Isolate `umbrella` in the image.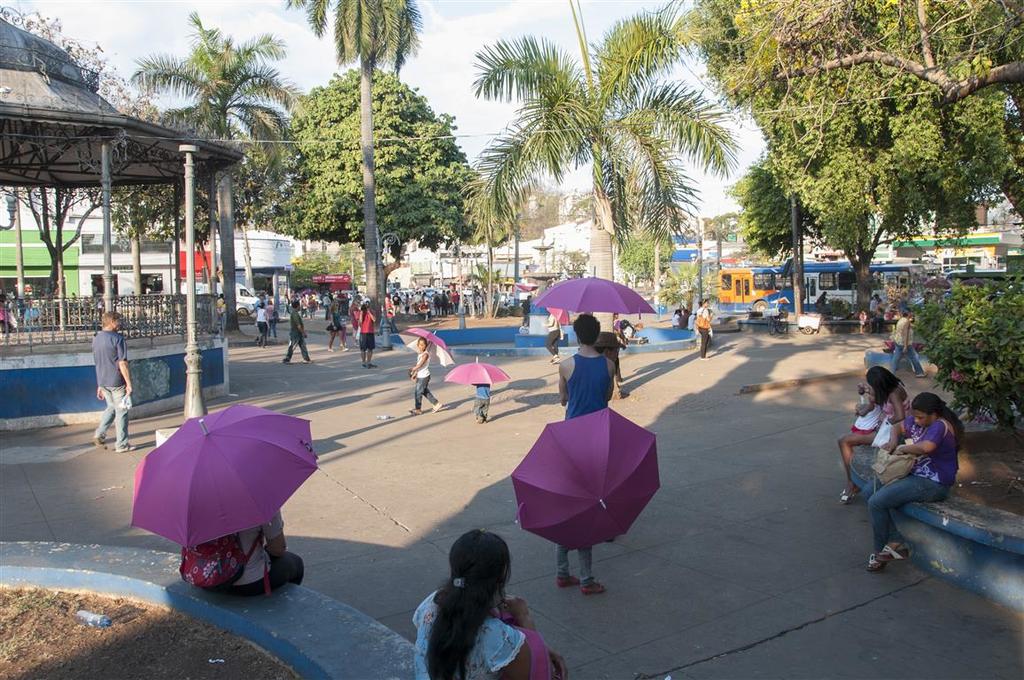
Isolated region: BBox(395, 329, 455, 370).
